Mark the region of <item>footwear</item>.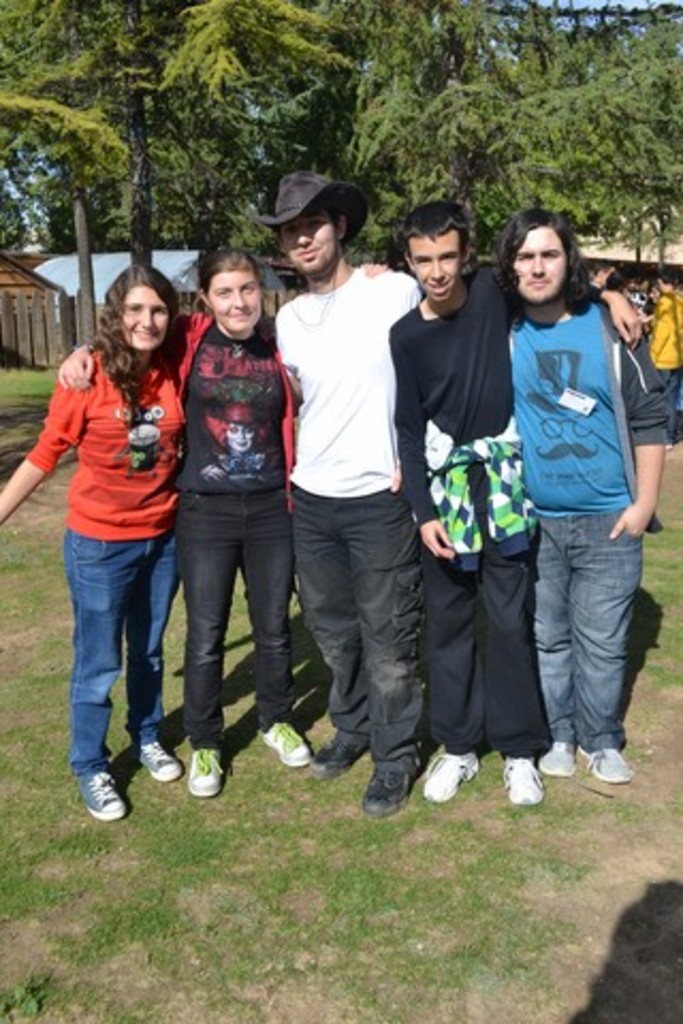
Region: 258 725 301 755.
